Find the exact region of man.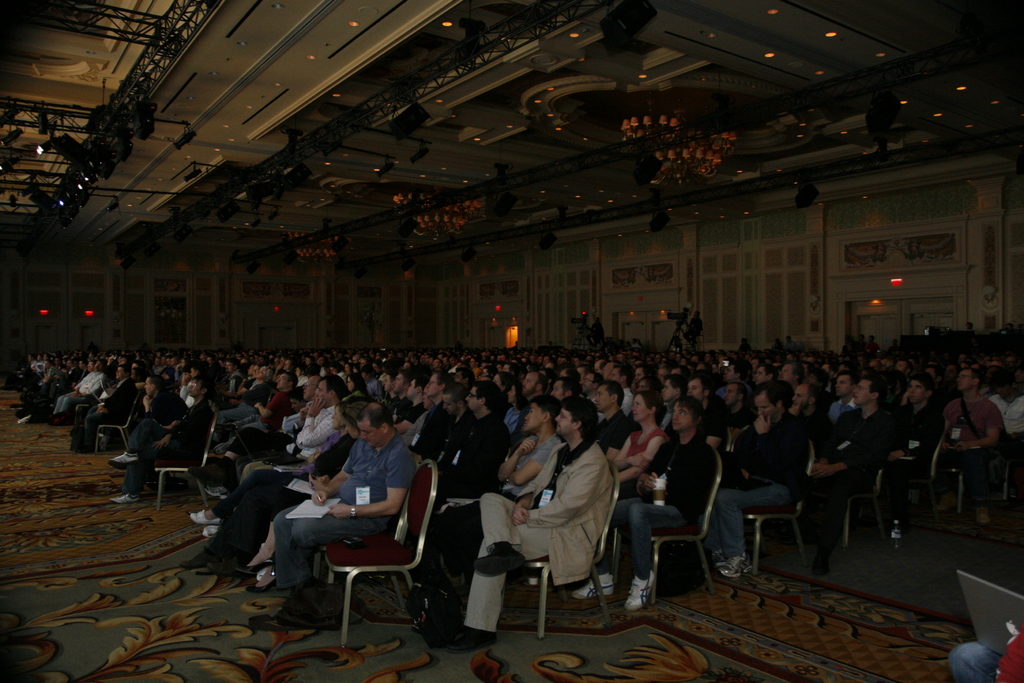
Exact region: rect(623, 402, 725, 618).
